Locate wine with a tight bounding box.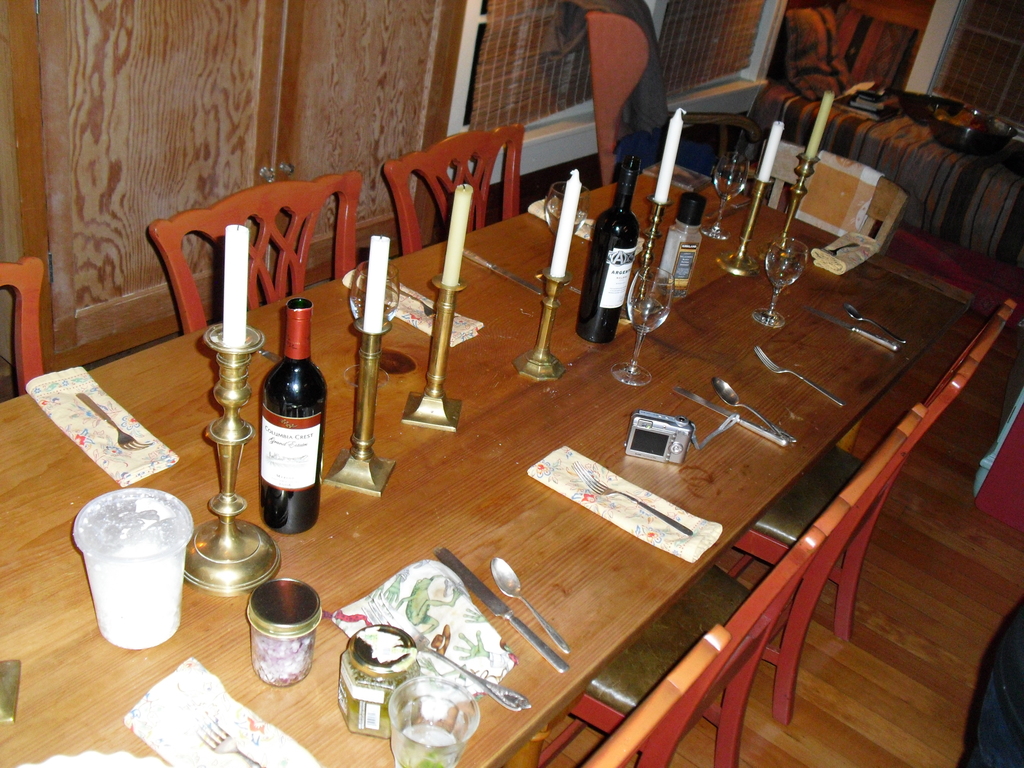
(575,152,642,344).
